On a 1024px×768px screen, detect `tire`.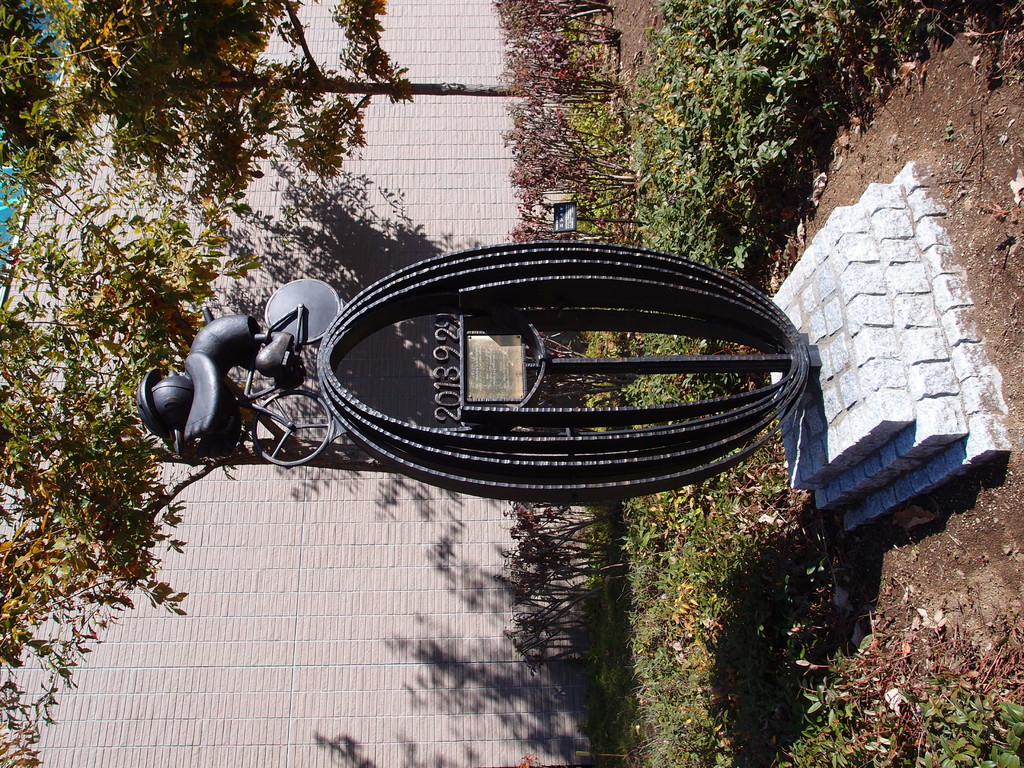
select_region(263, 278, 342, 344).
